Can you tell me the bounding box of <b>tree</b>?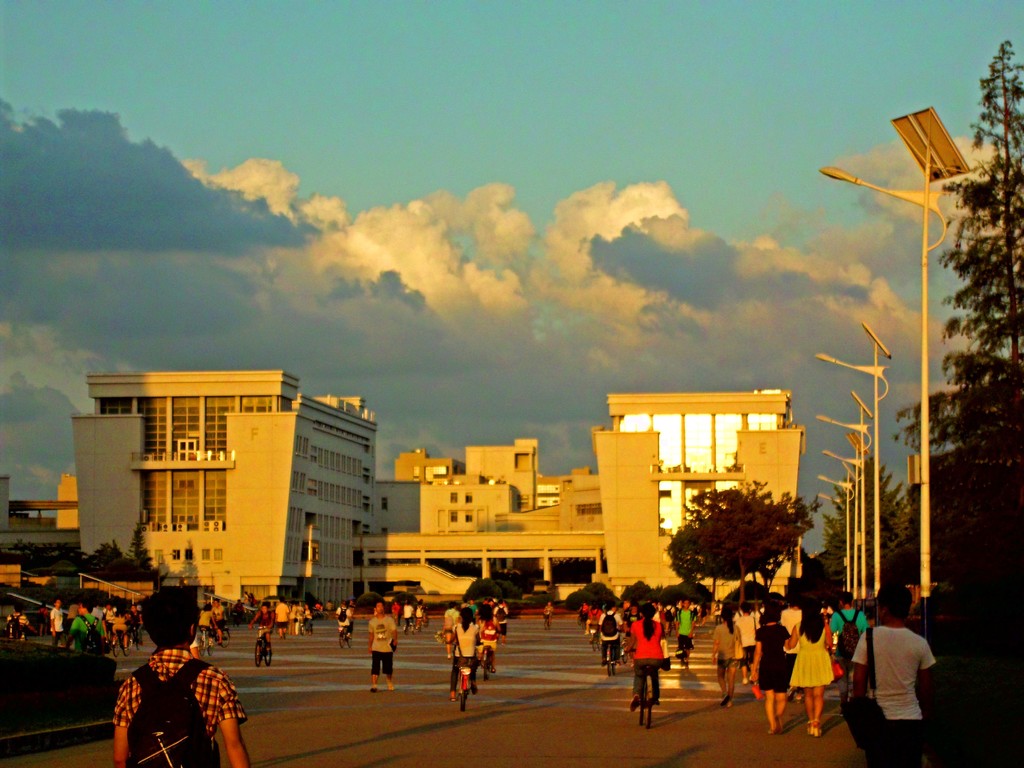
bbox(552, 577, 612, 618).
